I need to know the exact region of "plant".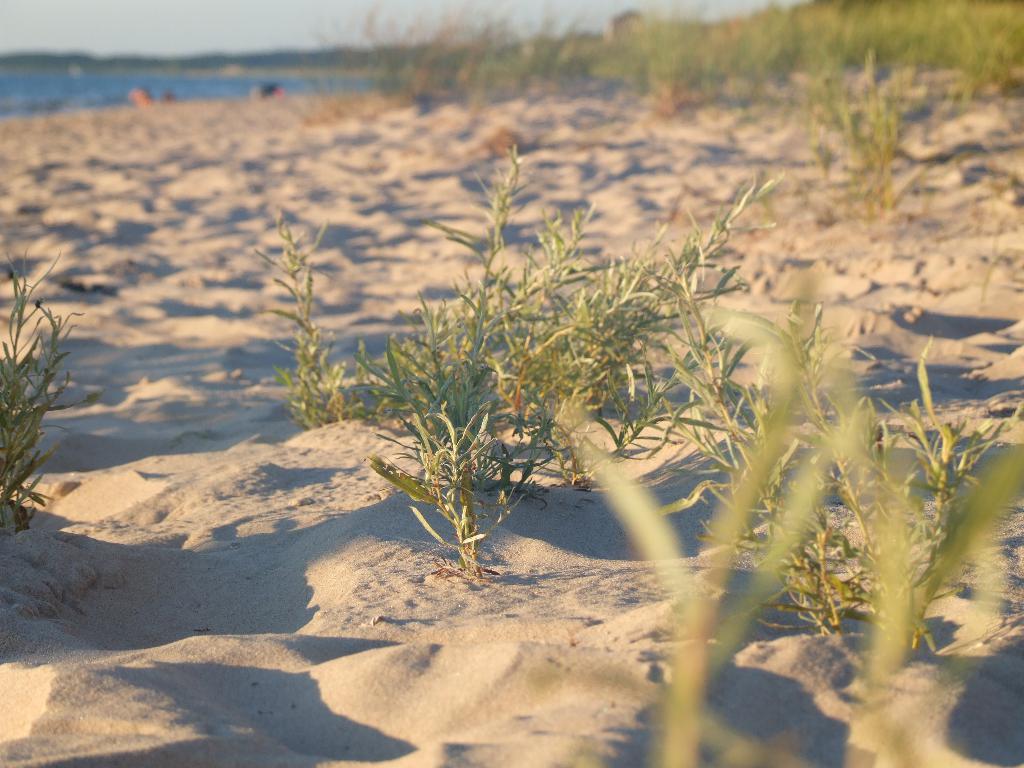
Region: rect(0, 241, 97, 542).
